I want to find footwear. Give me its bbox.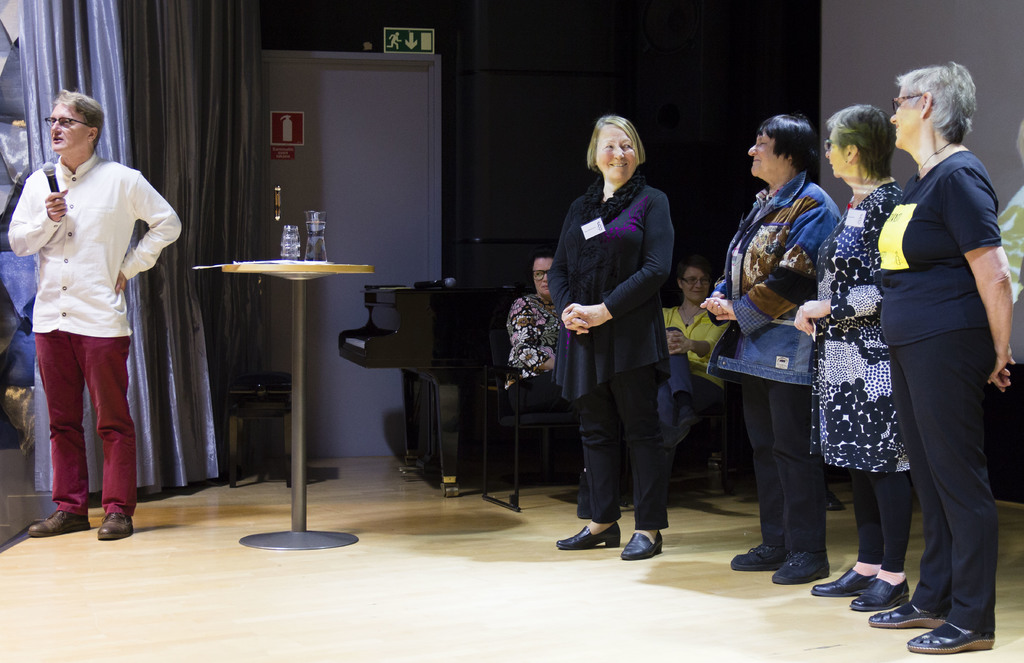
{"left": 866, "top": 595, "right": 945, "bottom": 630}.
